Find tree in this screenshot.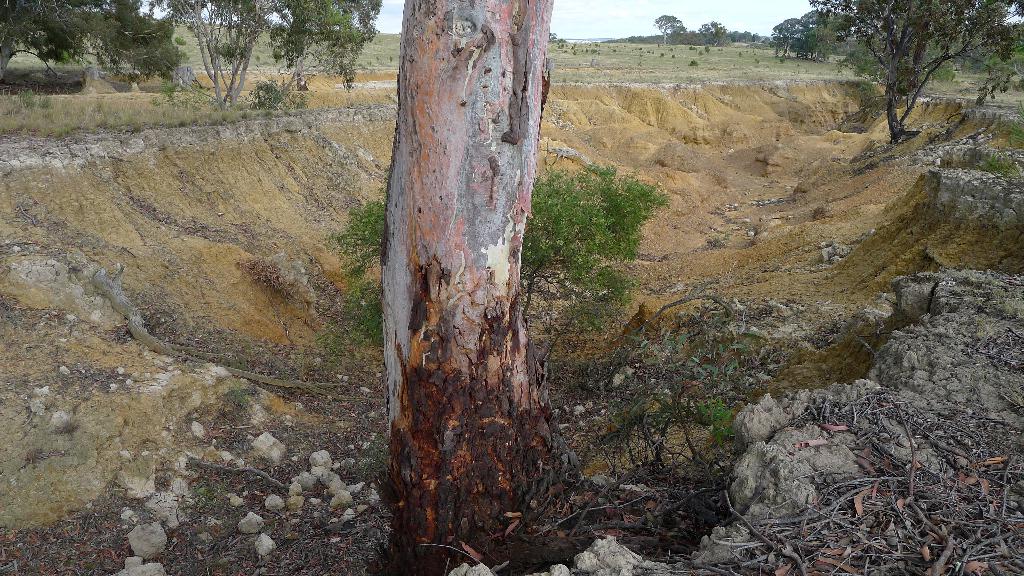
The bounding box for tree is locate(973, 16, 1023, 91).
